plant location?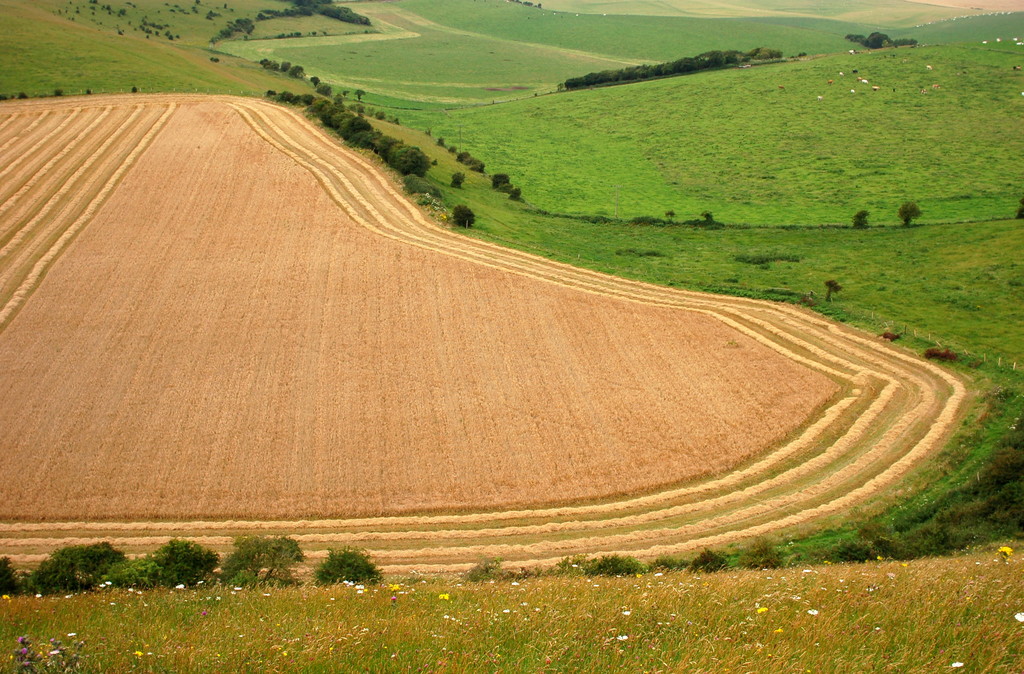
pyautogui.locateOnScreen(0, 547, 24, 595)
